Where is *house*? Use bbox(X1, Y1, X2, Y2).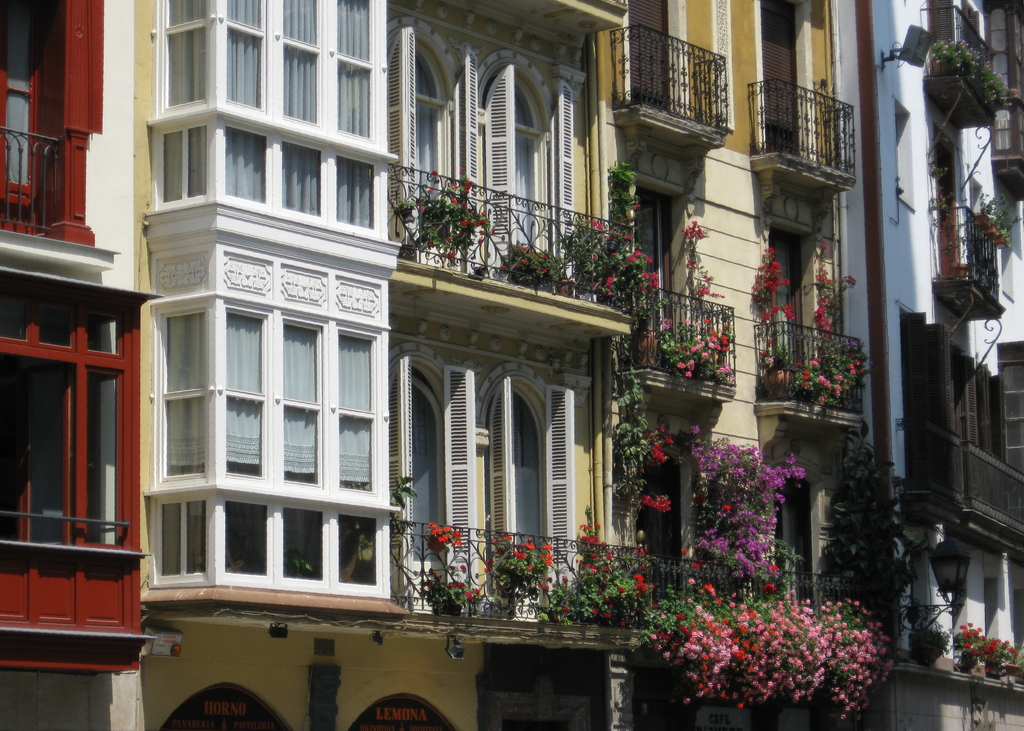
bbox(139, 0, 632, 730).
